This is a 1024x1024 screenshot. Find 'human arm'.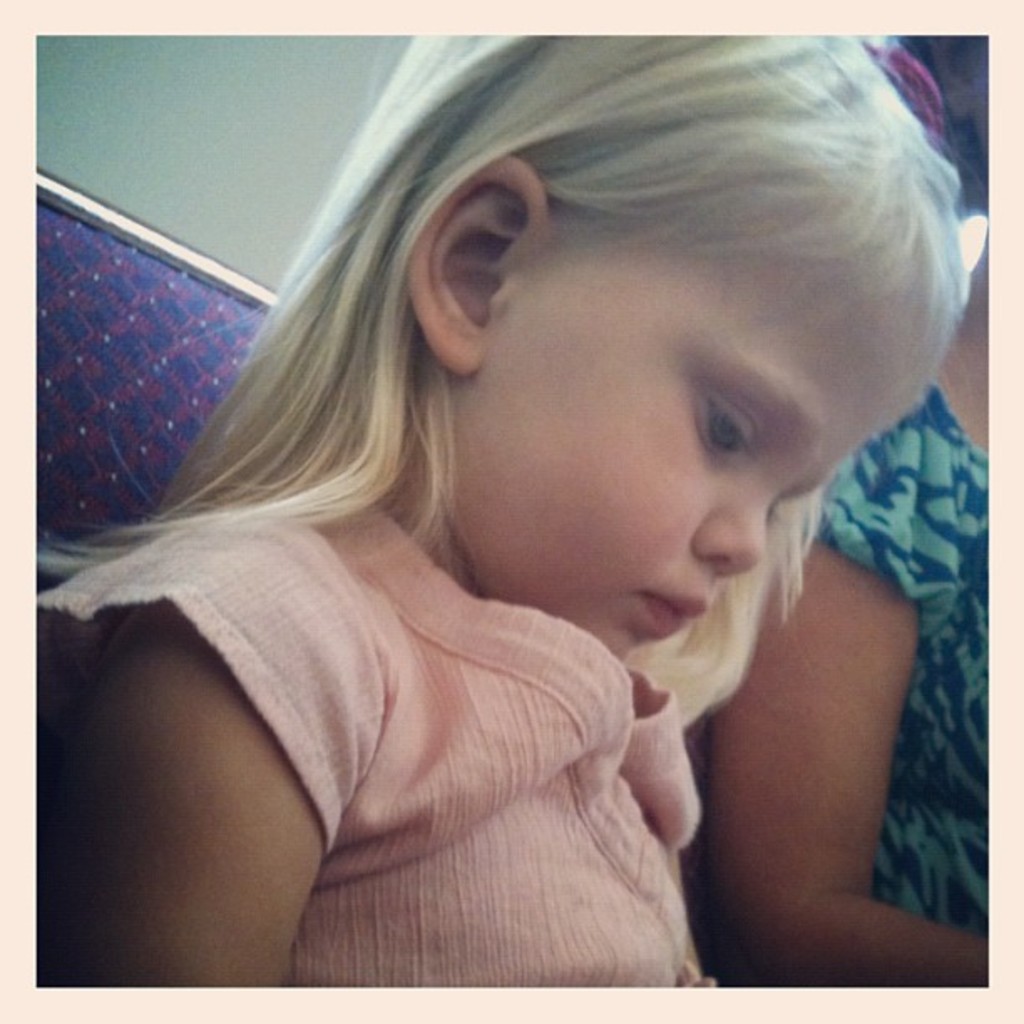
Bounding box: select_region(669, 432, 955, 991).
